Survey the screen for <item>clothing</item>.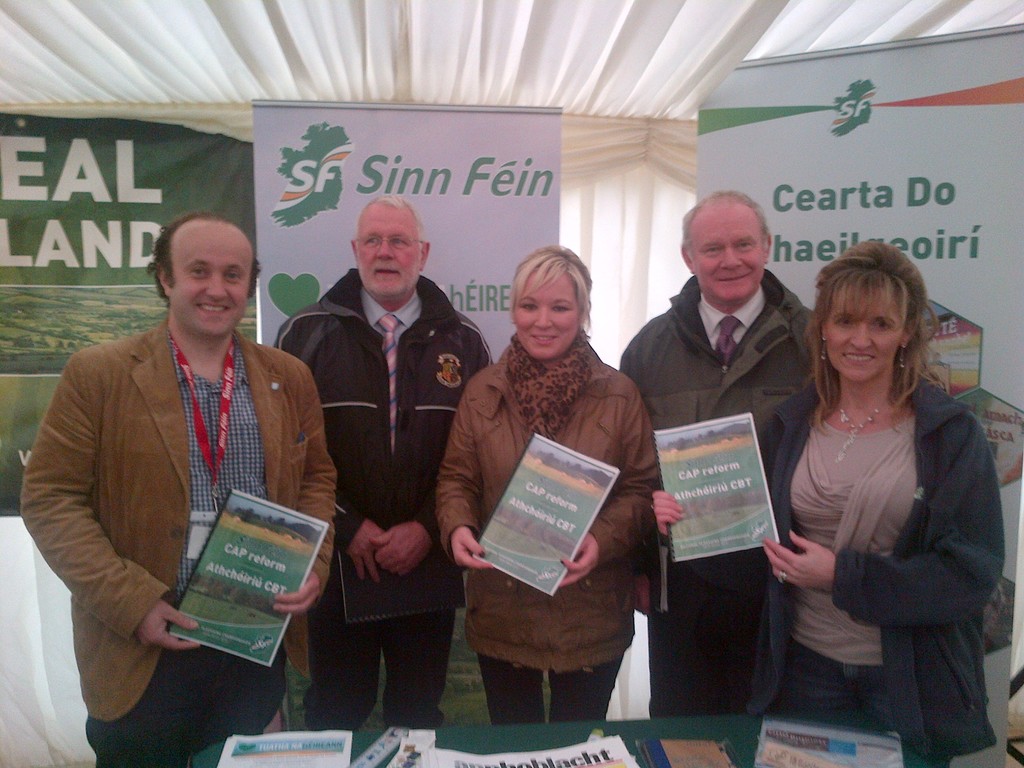
Survey found: bbox=[737, 359, 1006, 616].
